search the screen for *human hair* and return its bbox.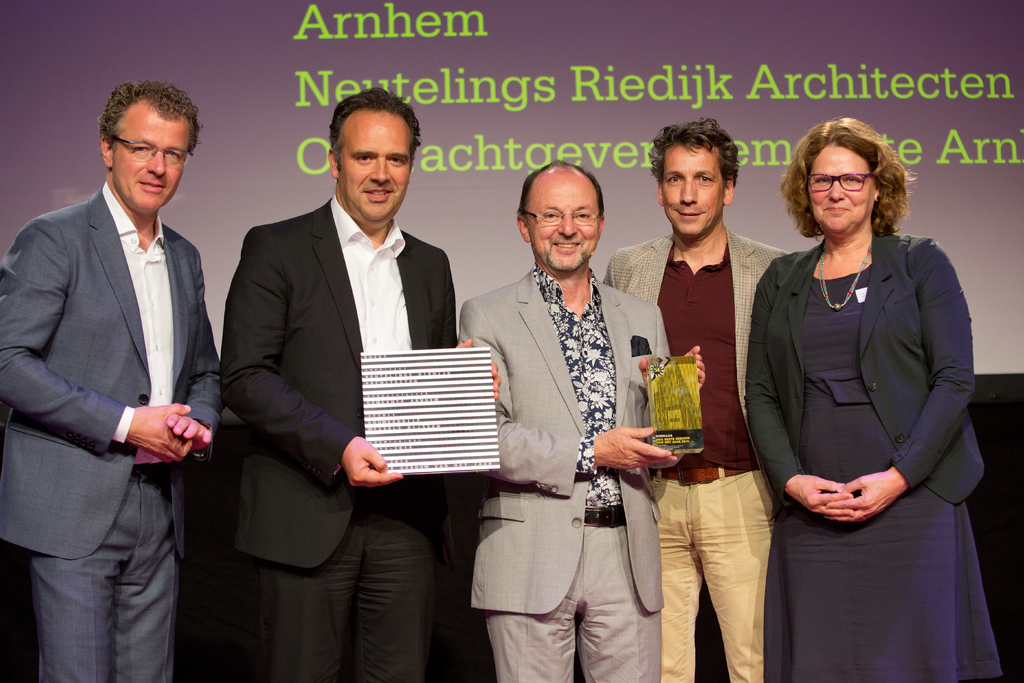
Found: 644,110,738,197.
